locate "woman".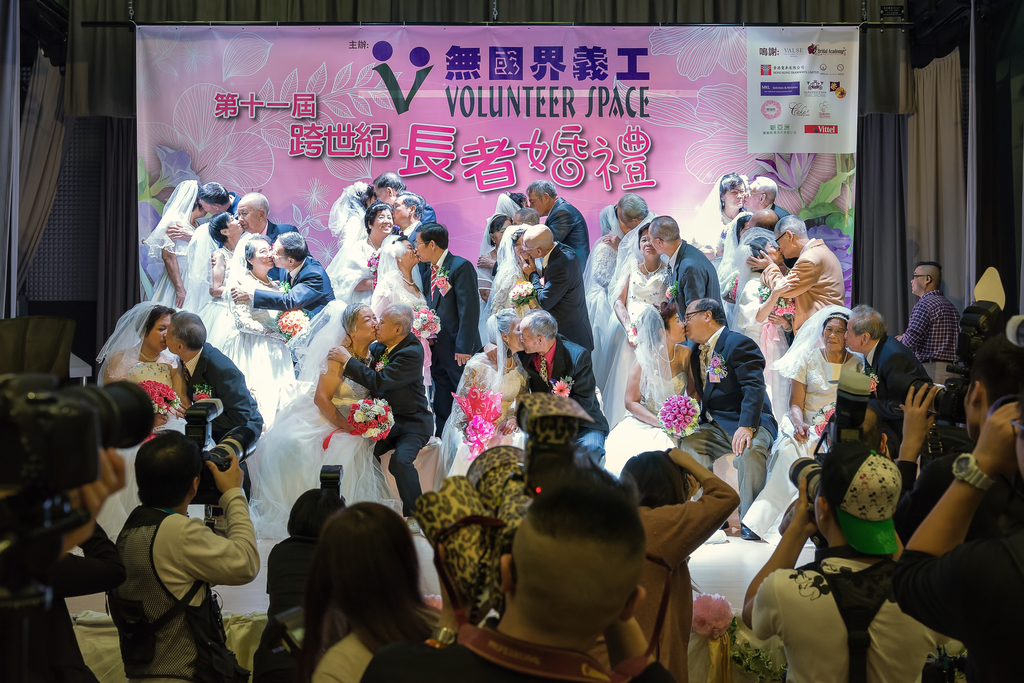
Bounding box: locate(370, 236, 429, 315).
